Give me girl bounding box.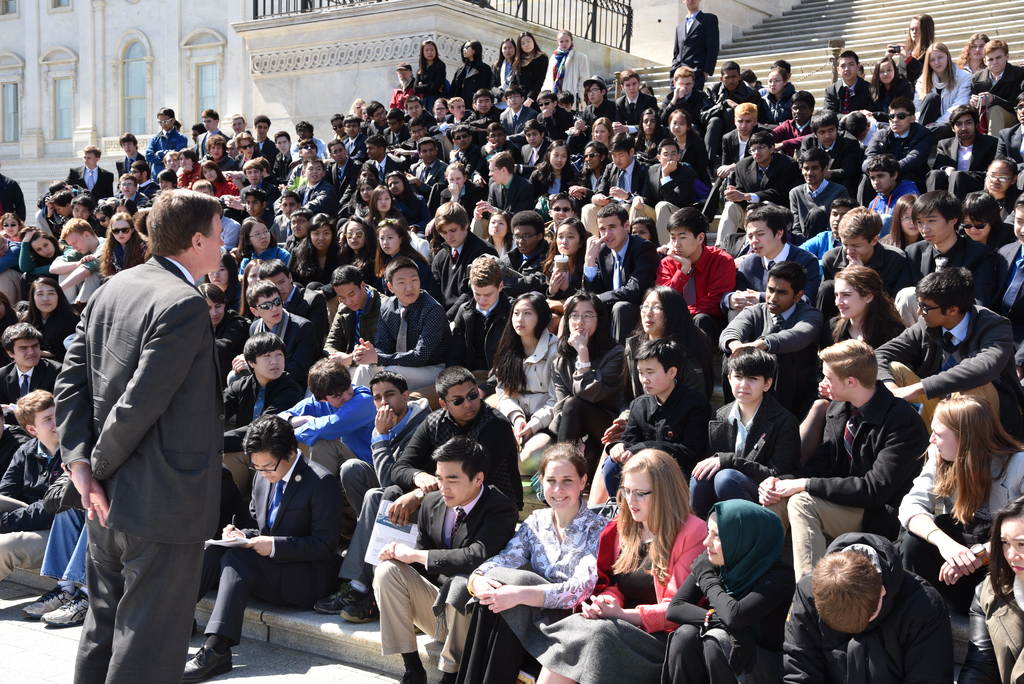
<region>537, 217, 589, 332</region>.
